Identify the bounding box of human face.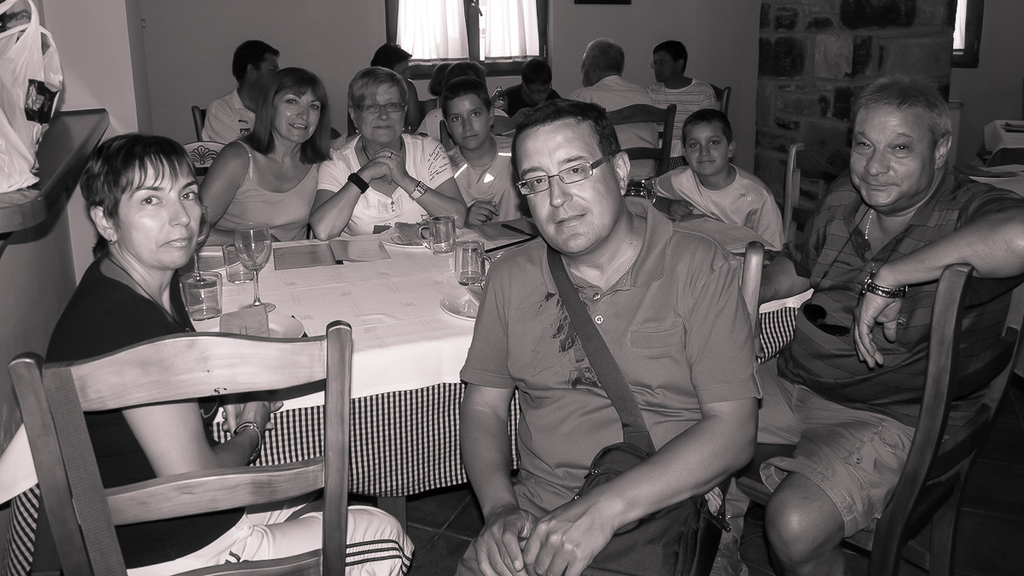
l=651, t=39, r=678, b=90.
